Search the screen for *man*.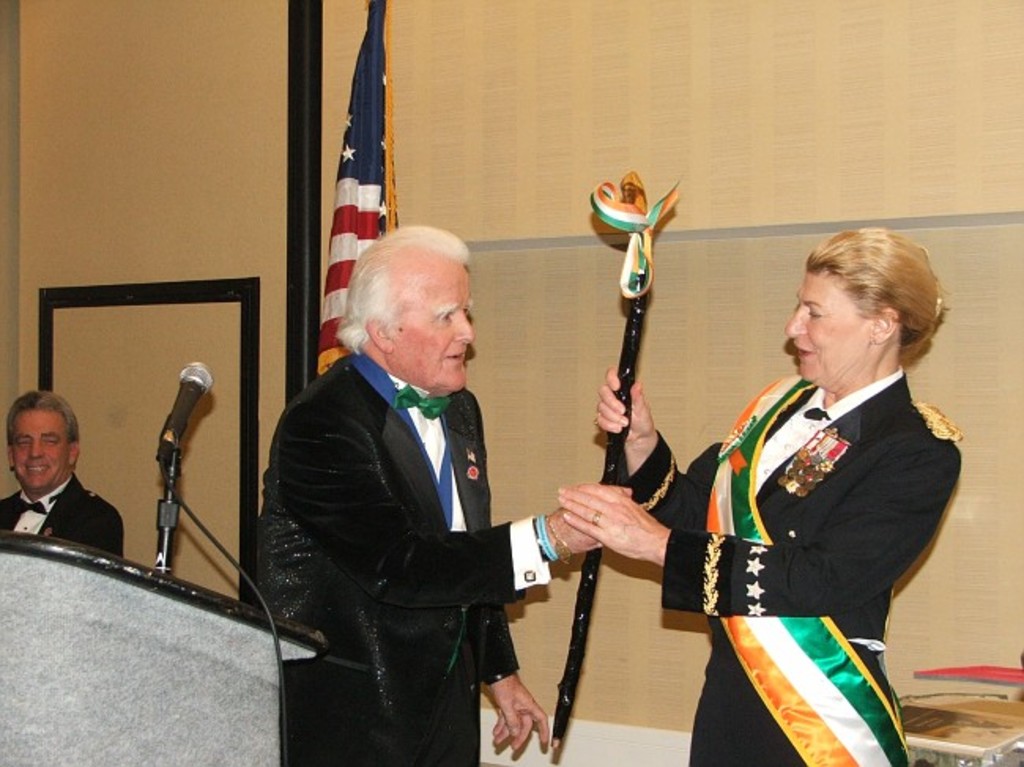
Found at {"x1": 0, "y1": 391, "x2": 124, "y2": 561}.
